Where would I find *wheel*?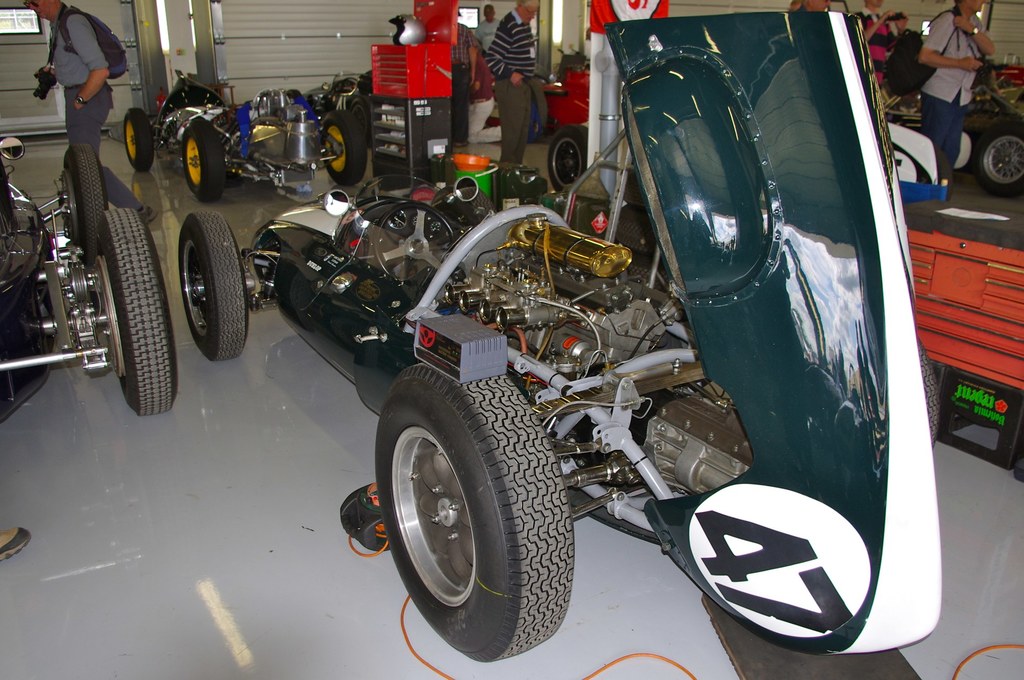
At 181,119,227,204.
